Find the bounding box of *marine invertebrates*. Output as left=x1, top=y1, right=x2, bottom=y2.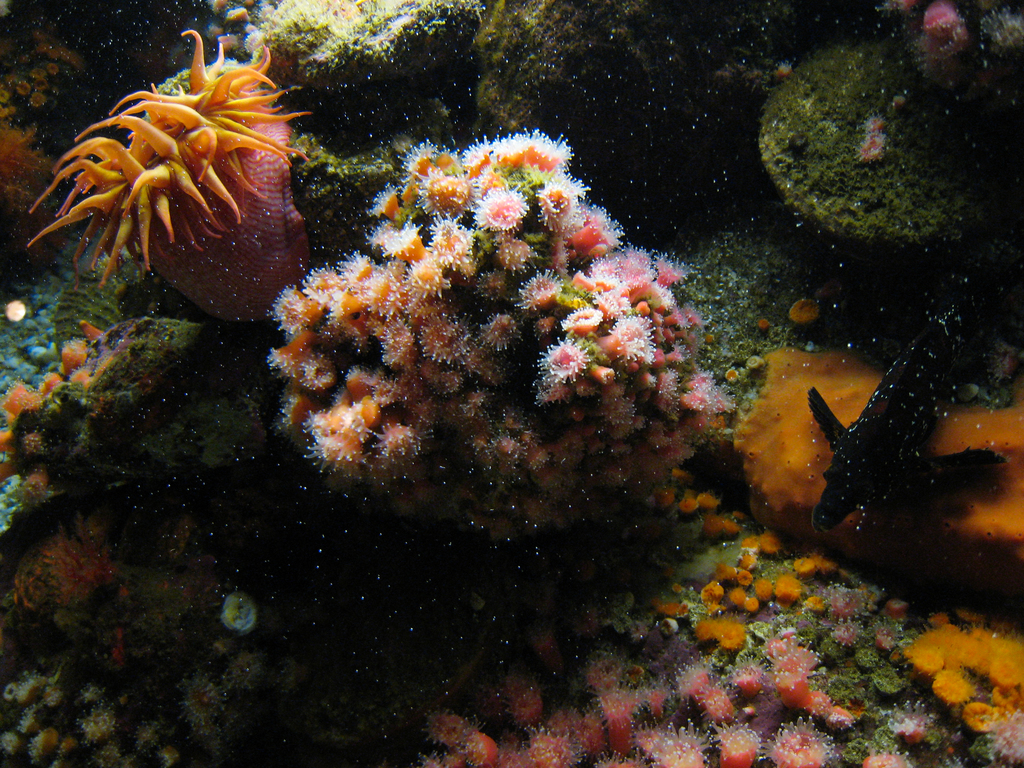
left=762, top=632, right=840, bottom=746.
